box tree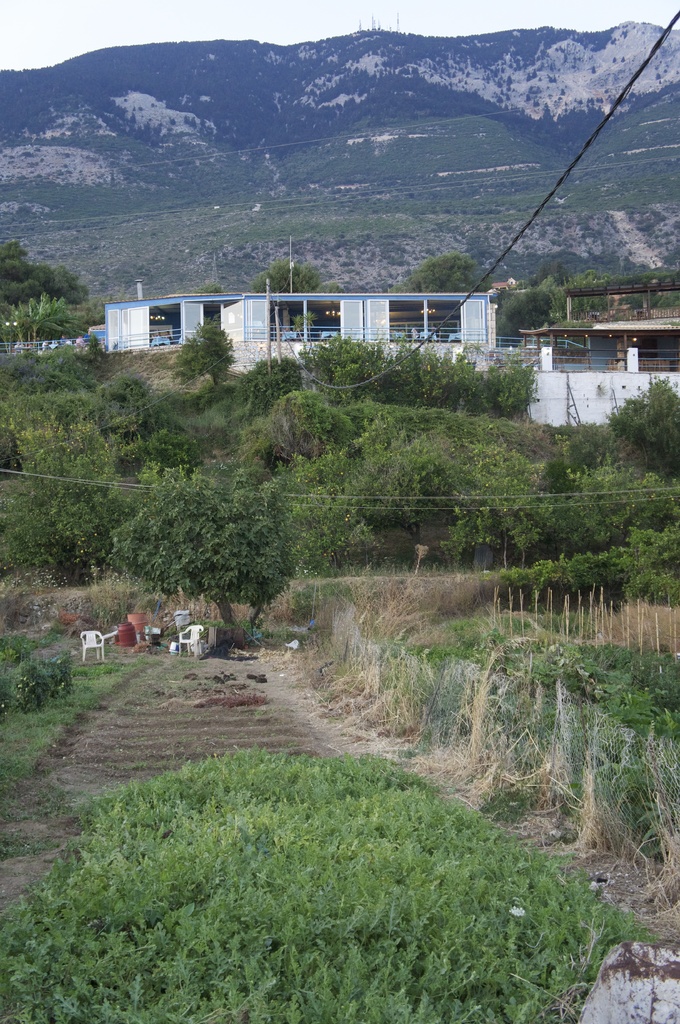
bbox=[166, 317, 236, 383]
